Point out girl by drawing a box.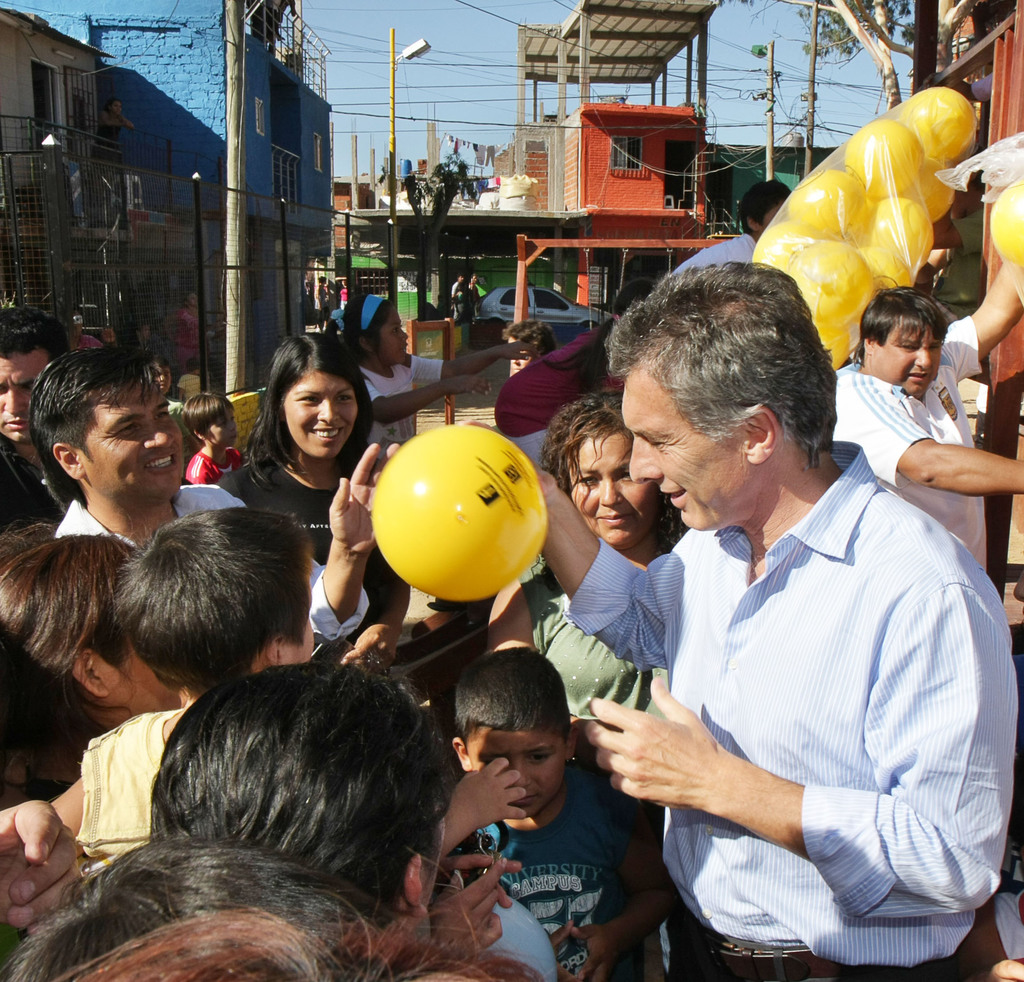
rect(0, 524, 179, 808).
